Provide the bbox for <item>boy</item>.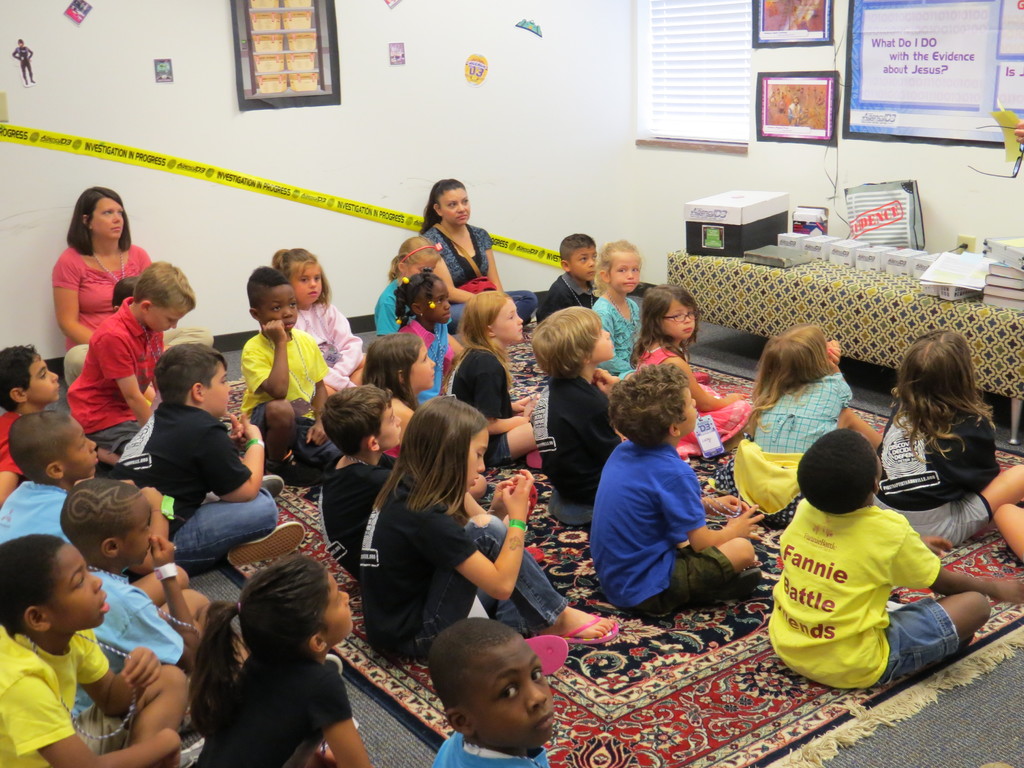
bbox(321, 385, 410, 577).
